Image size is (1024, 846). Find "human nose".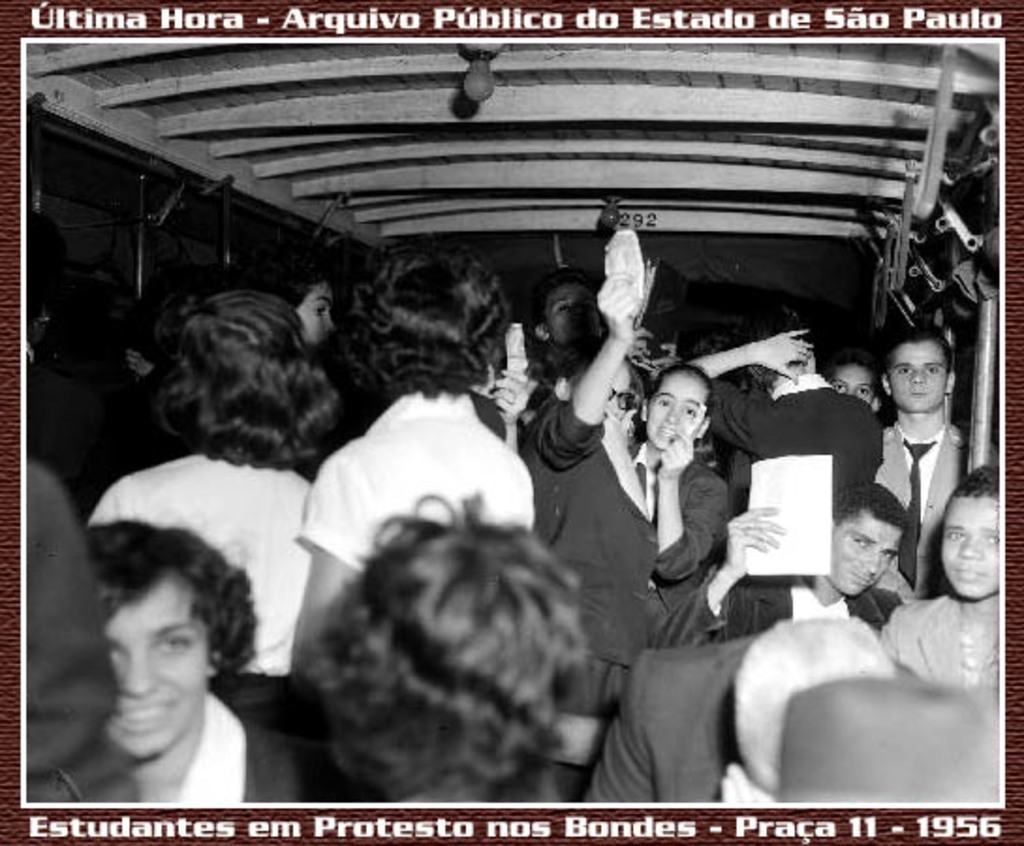
321, 306, 340, 337.
